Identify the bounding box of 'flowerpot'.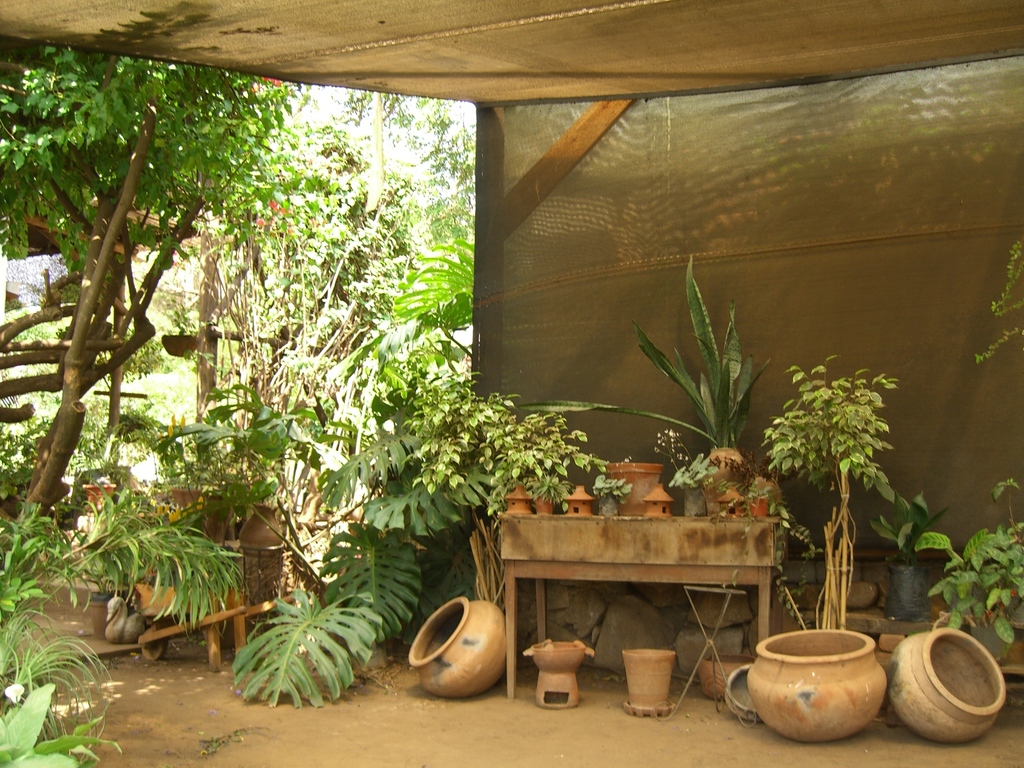
157 331 198 359.
